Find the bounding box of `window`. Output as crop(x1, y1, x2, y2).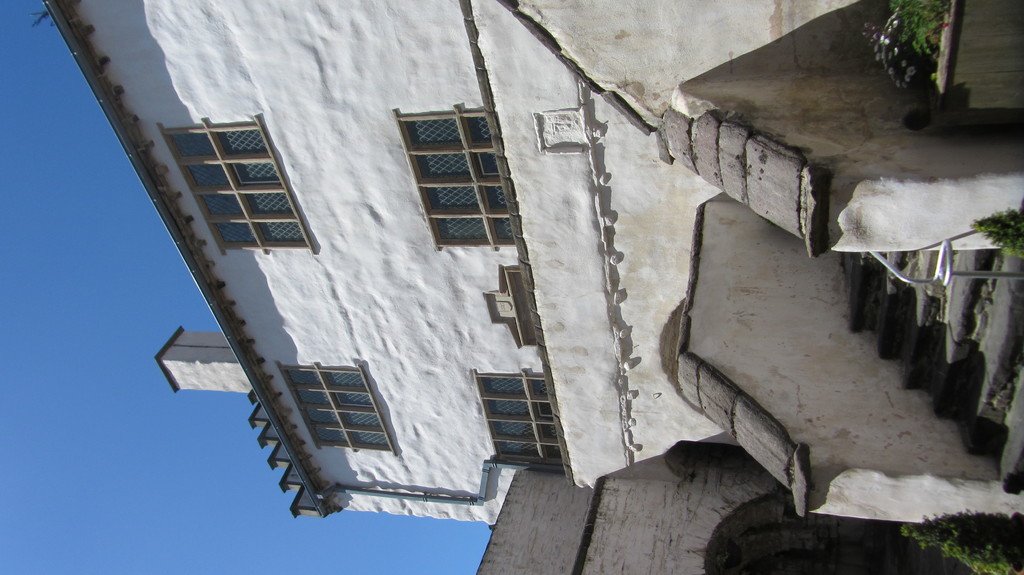
crop(408, 103, 511, 245).
